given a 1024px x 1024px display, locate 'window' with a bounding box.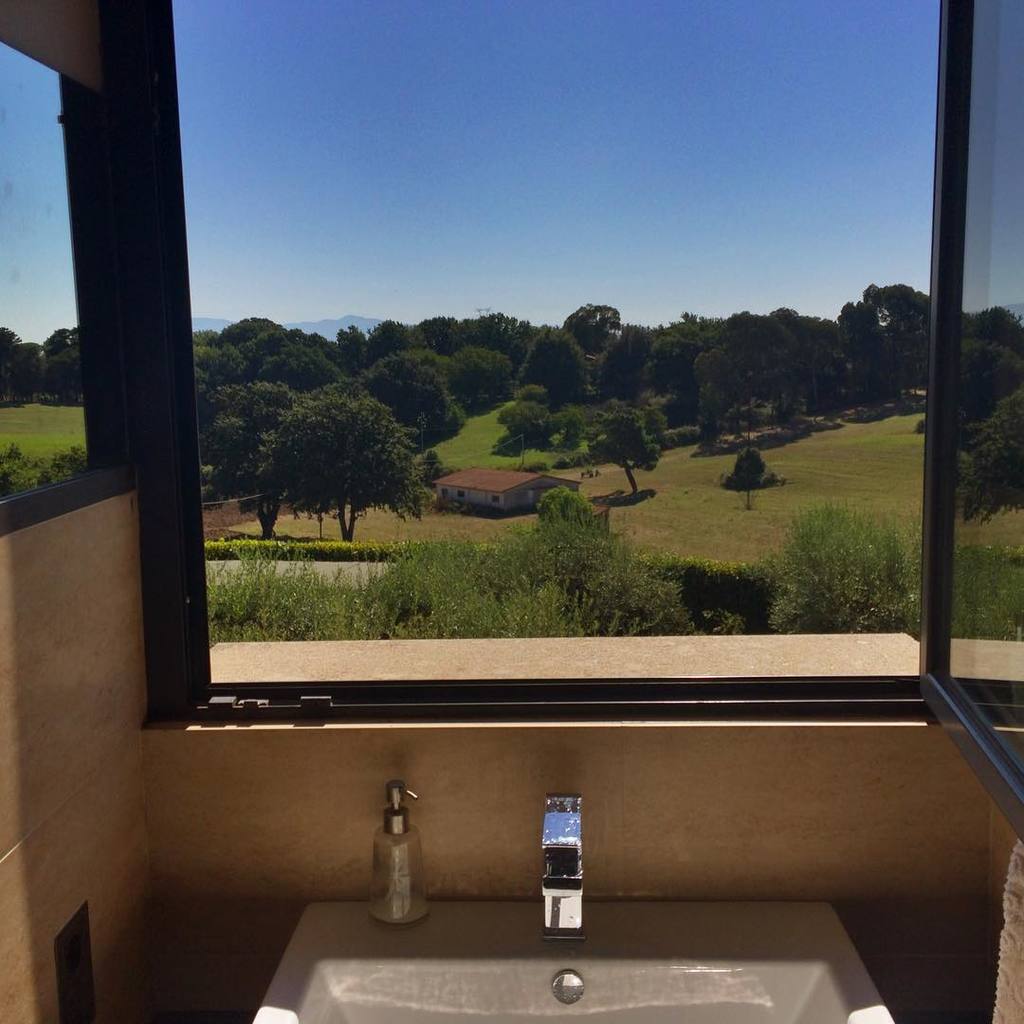
Located: BBox(121, 0, 1023, 717).
